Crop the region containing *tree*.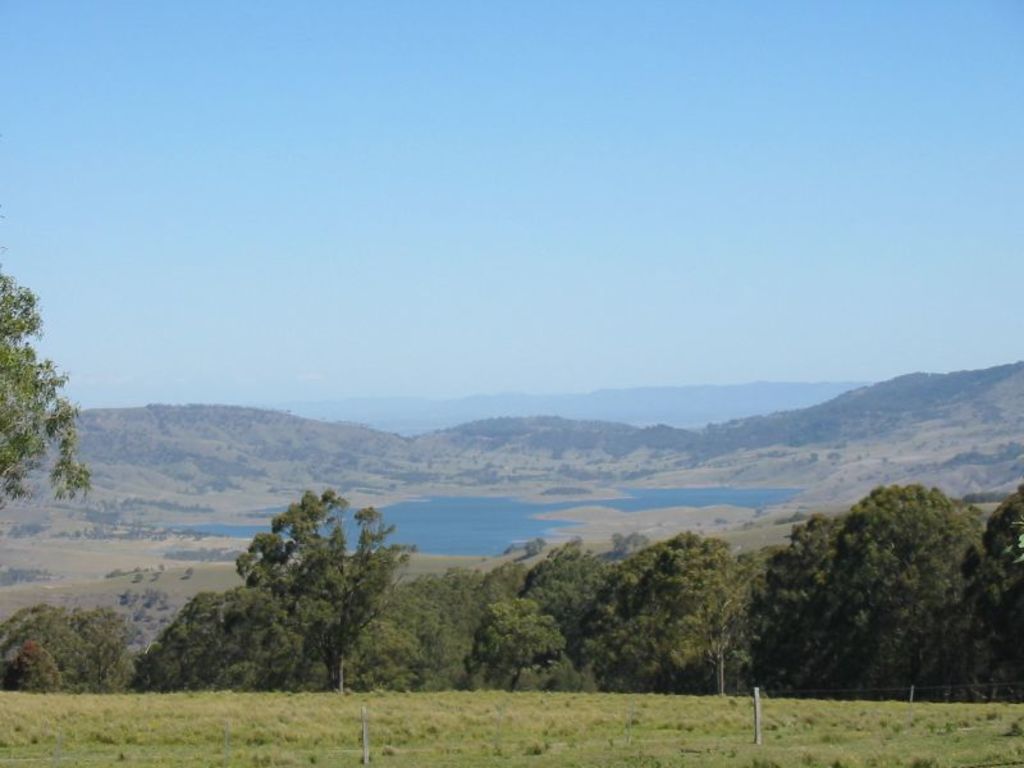
Crop region: Rect(573, 530, 754, 696).
